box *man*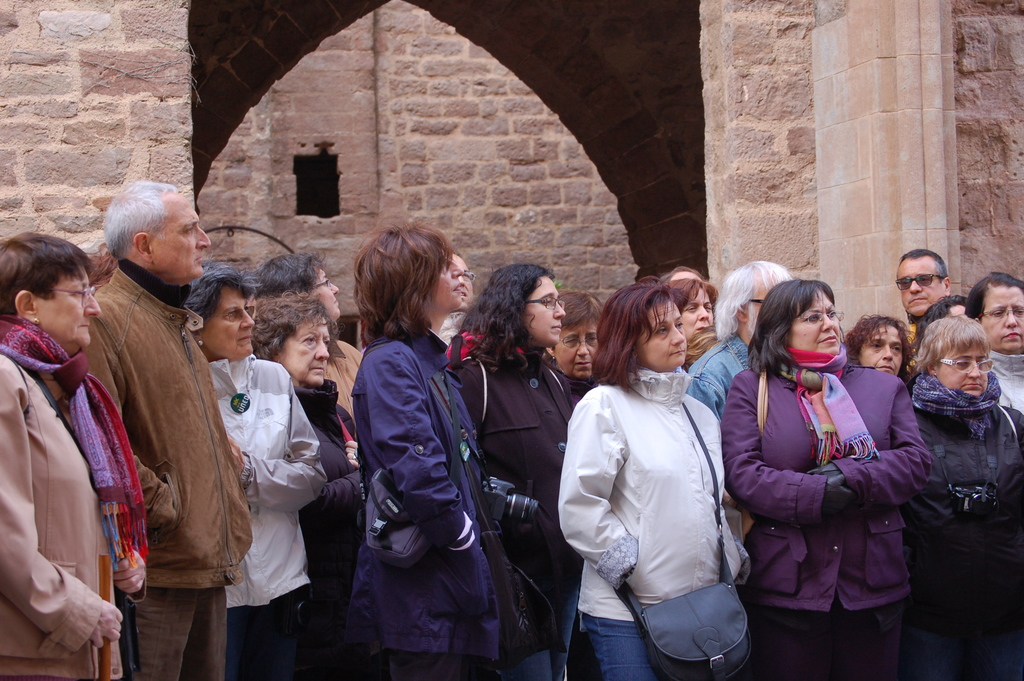
[x1=82, y1=174, x2=251, y2=680]
